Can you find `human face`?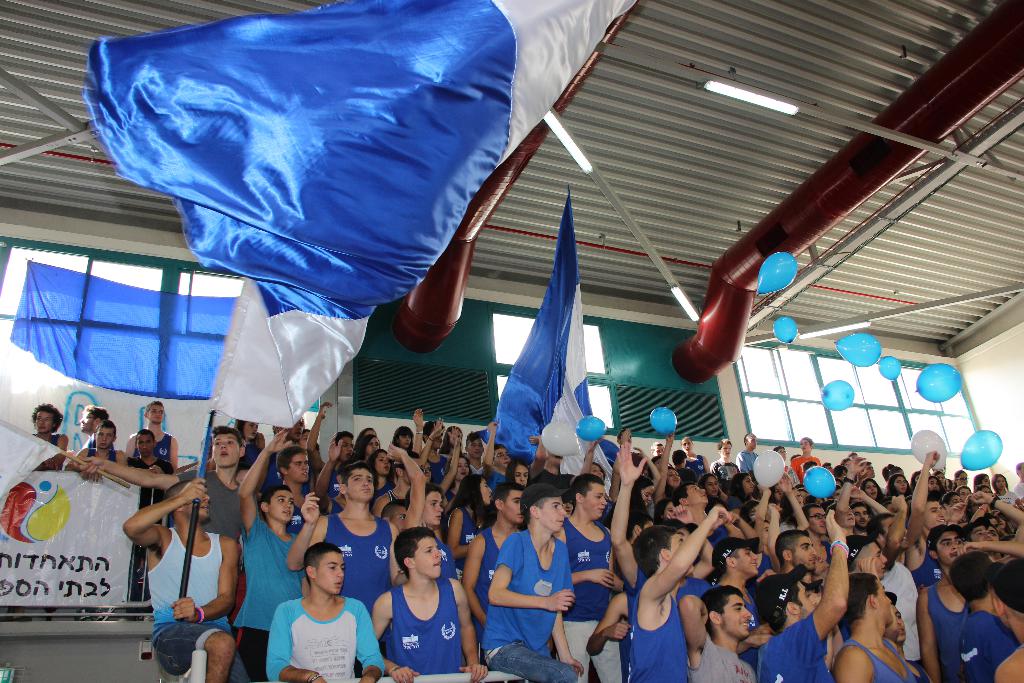
Yes, bounding box: crop(457, 457, 470, 479).
